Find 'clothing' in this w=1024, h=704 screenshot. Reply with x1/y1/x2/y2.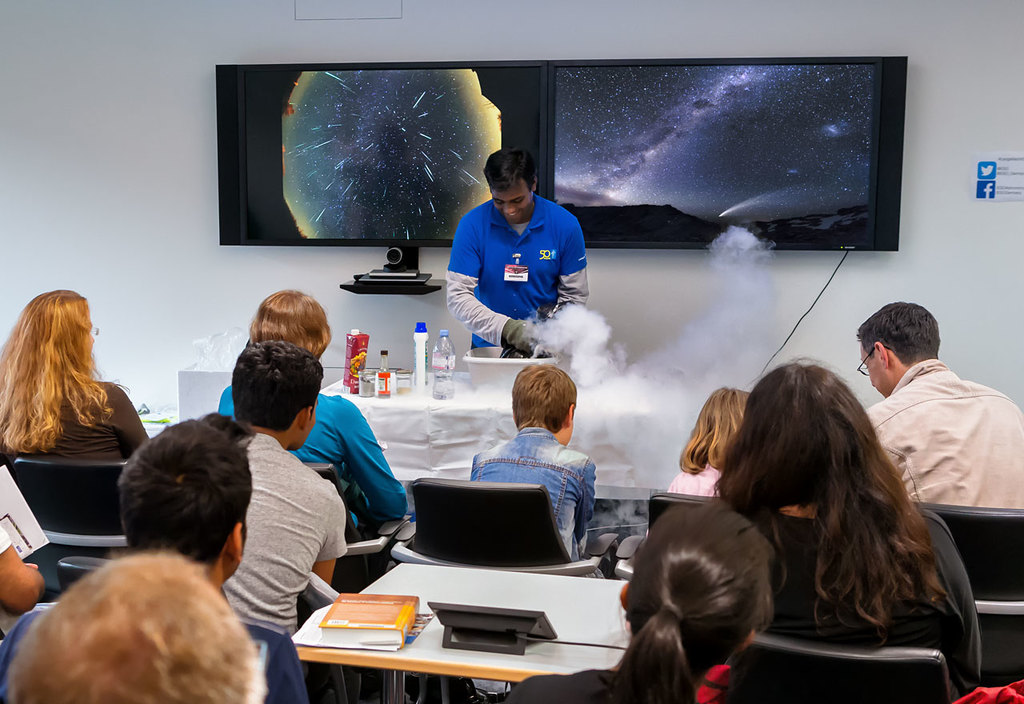
741/503/972/703.
